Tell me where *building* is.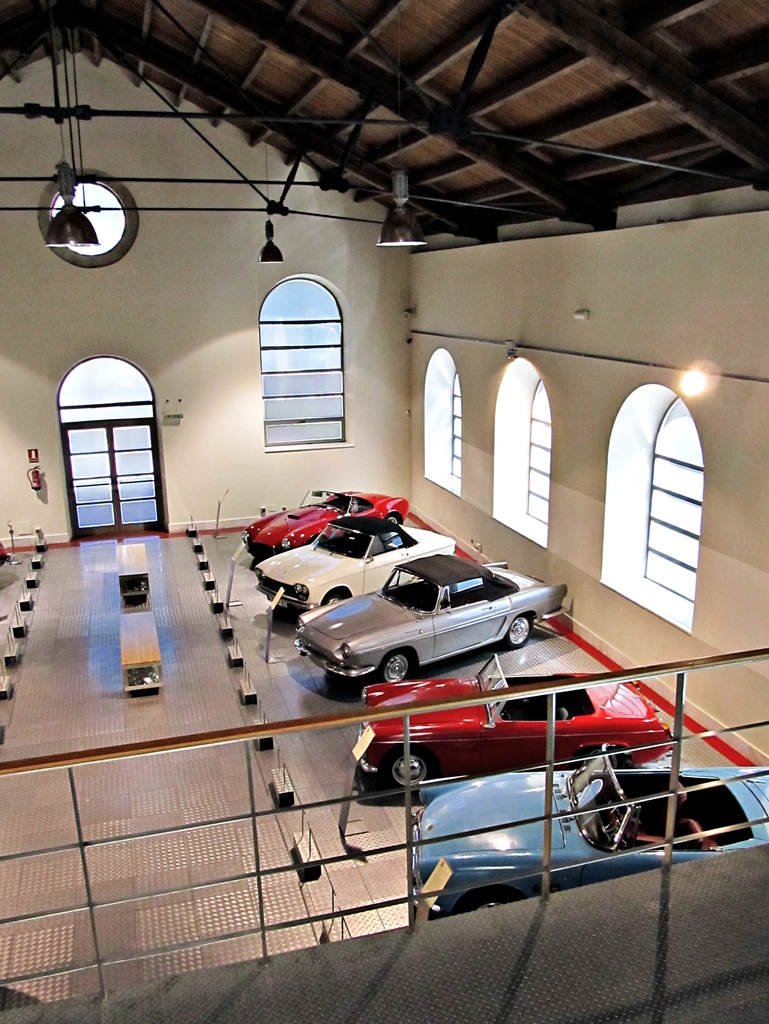
*building* is at detection(0, 0, 768, 1023).
